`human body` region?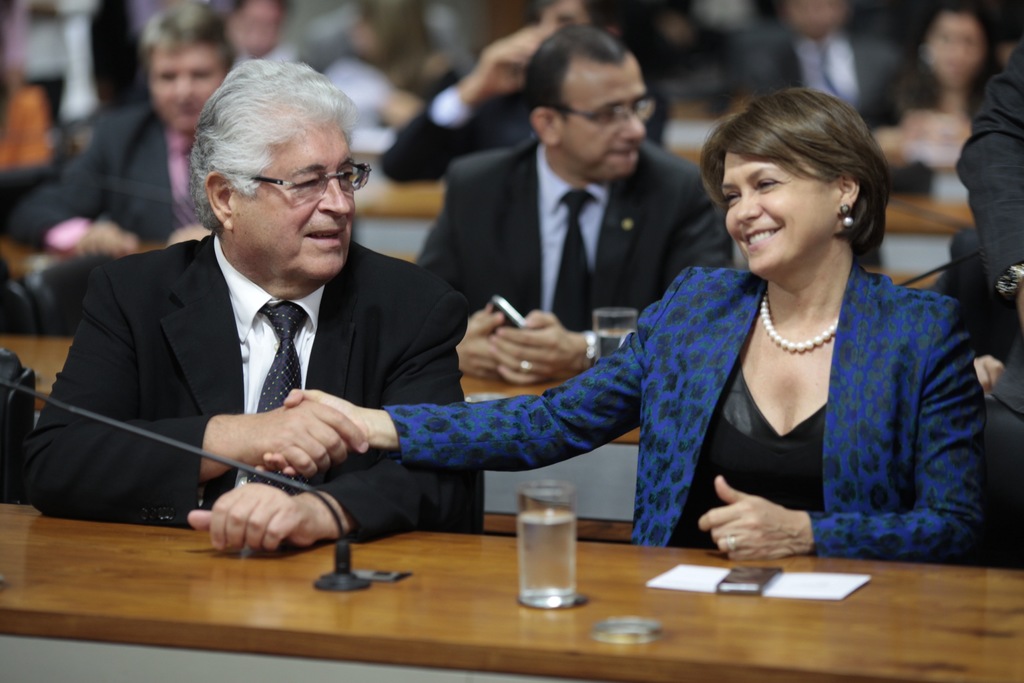
l=949, t=37, r=1023, b=366
